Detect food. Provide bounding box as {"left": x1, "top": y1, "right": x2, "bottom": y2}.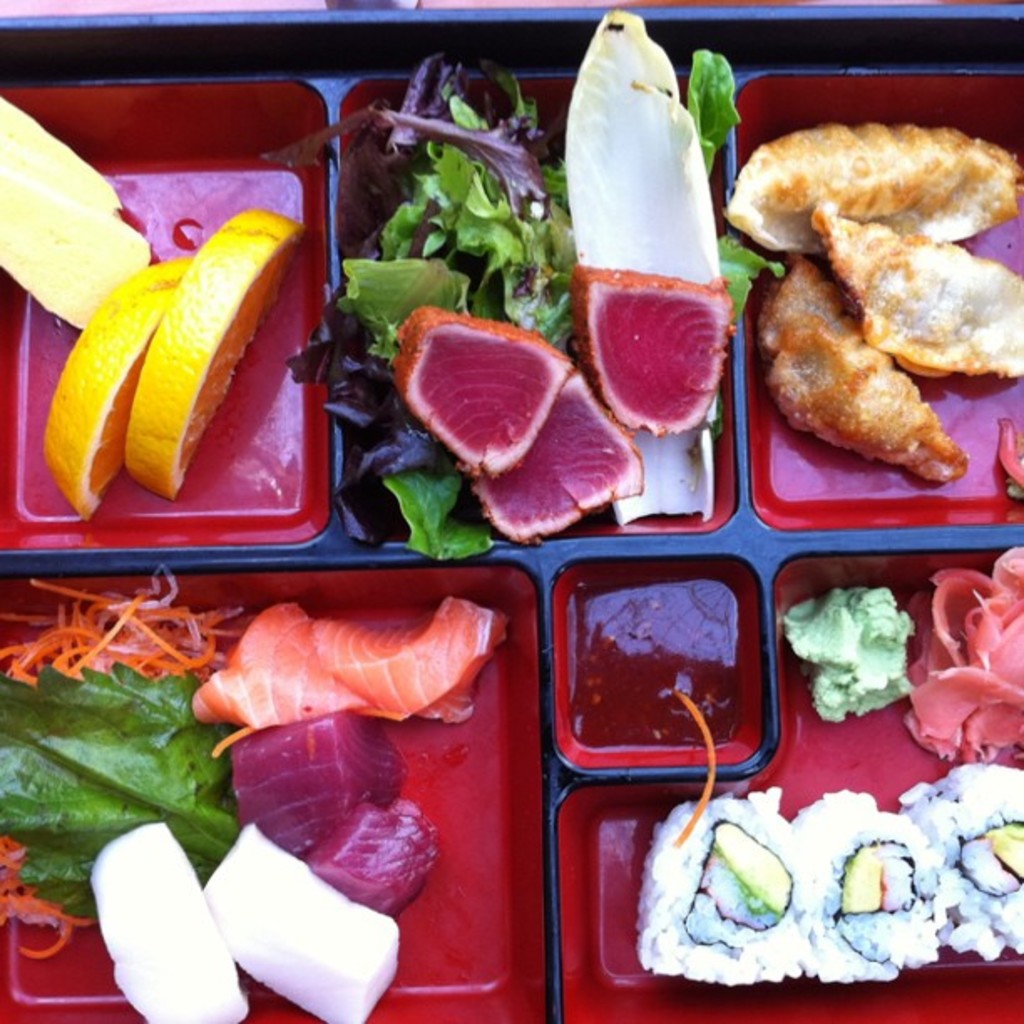
{"left": 736, "top": 117, "right": 1009, "bottom": 465}.
